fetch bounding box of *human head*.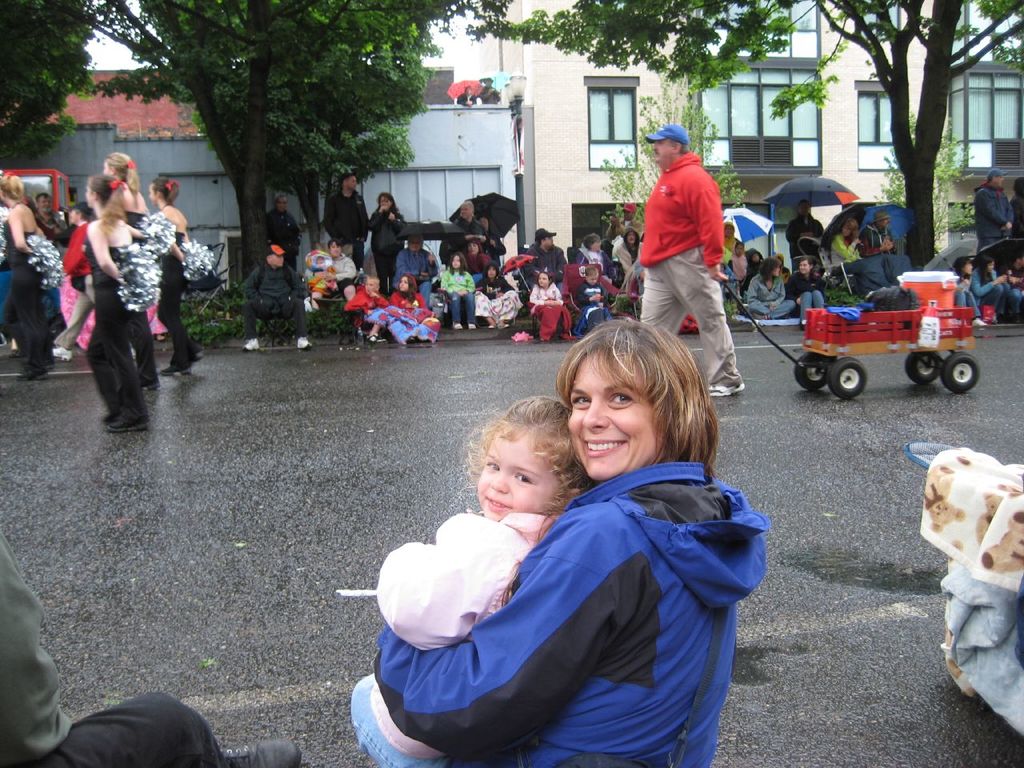
Bbox: locate(378, 193, 393, 211).
